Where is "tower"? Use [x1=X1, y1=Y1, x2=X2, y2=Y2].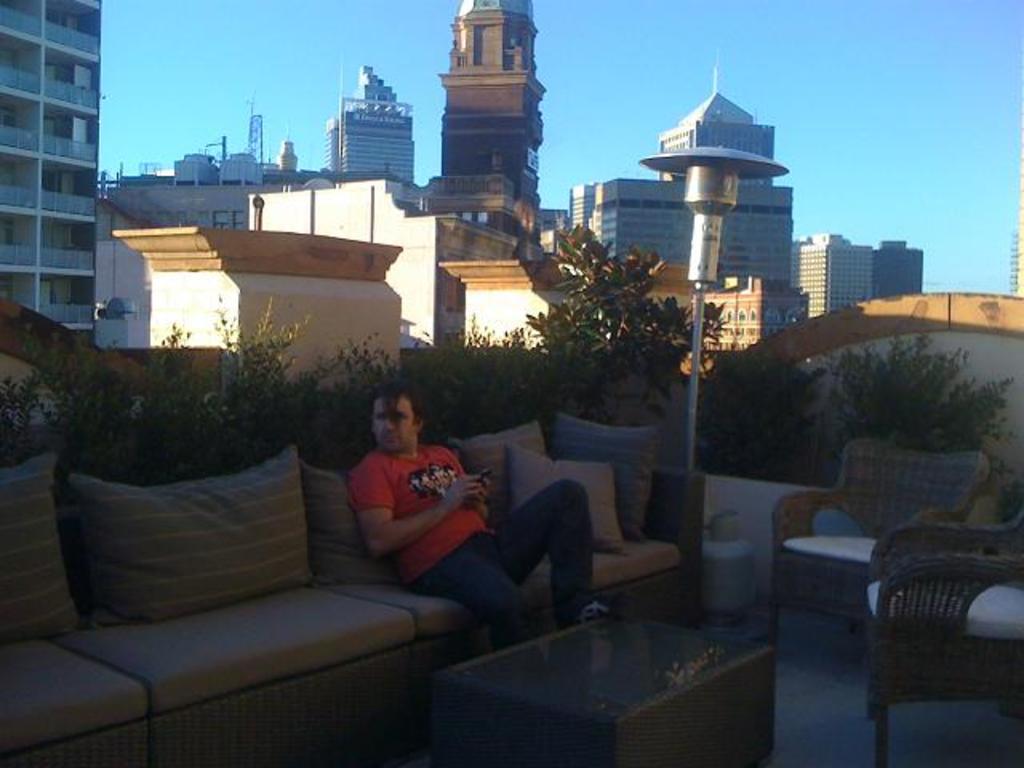
[x1=434, y1=0, x2=544, y2=278].
